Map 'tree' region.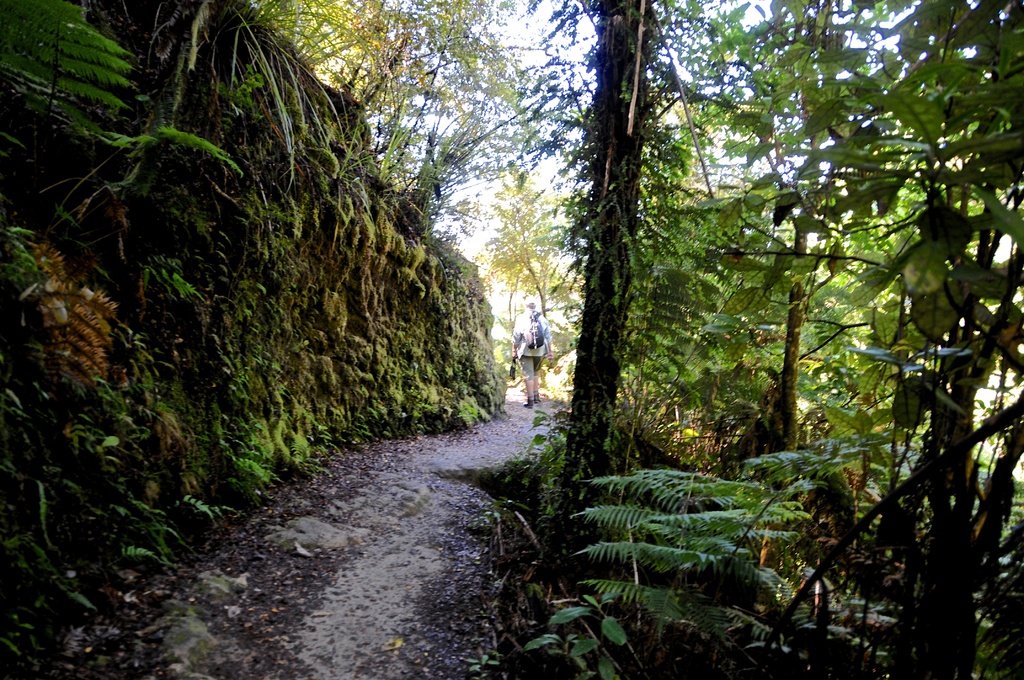
Mapped to <box>527,0,650,592</box>.
